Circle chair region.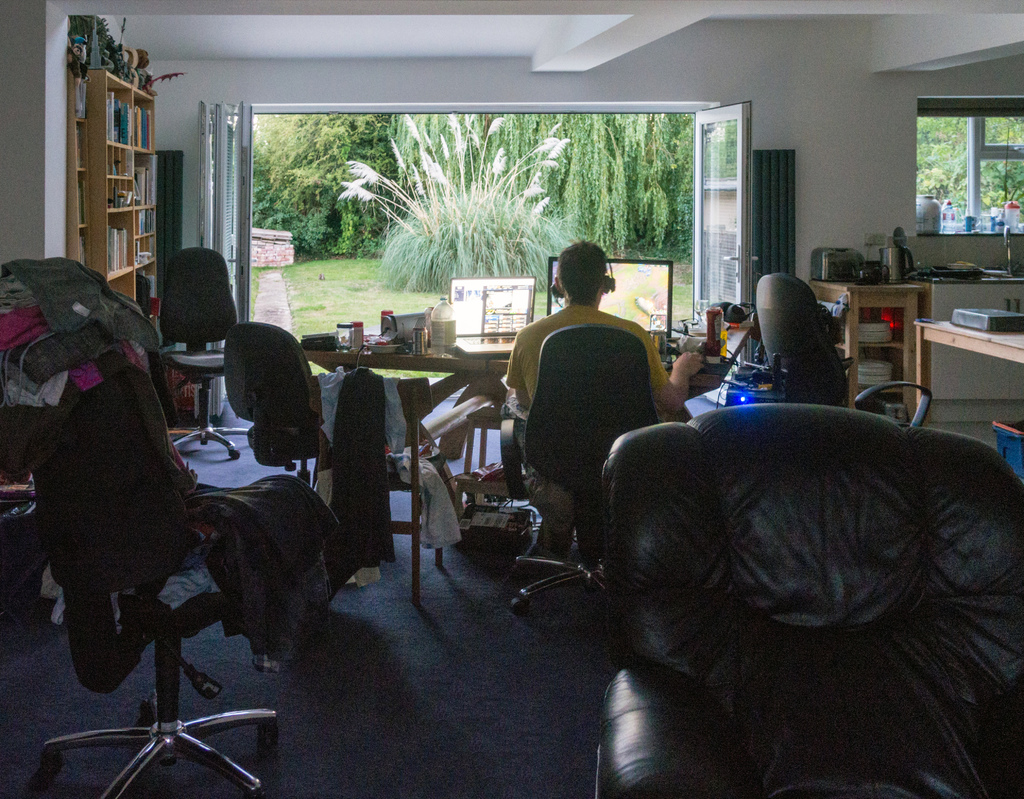
Region: 496:314:666:615.
